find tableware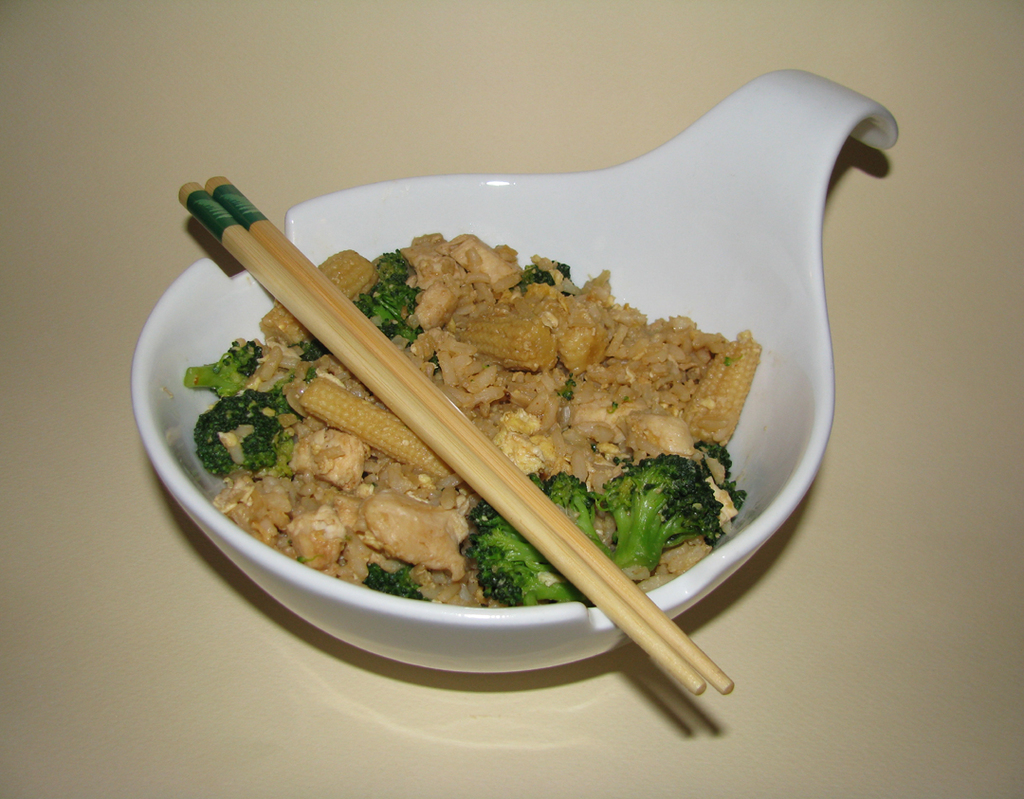
126/63/902/678
